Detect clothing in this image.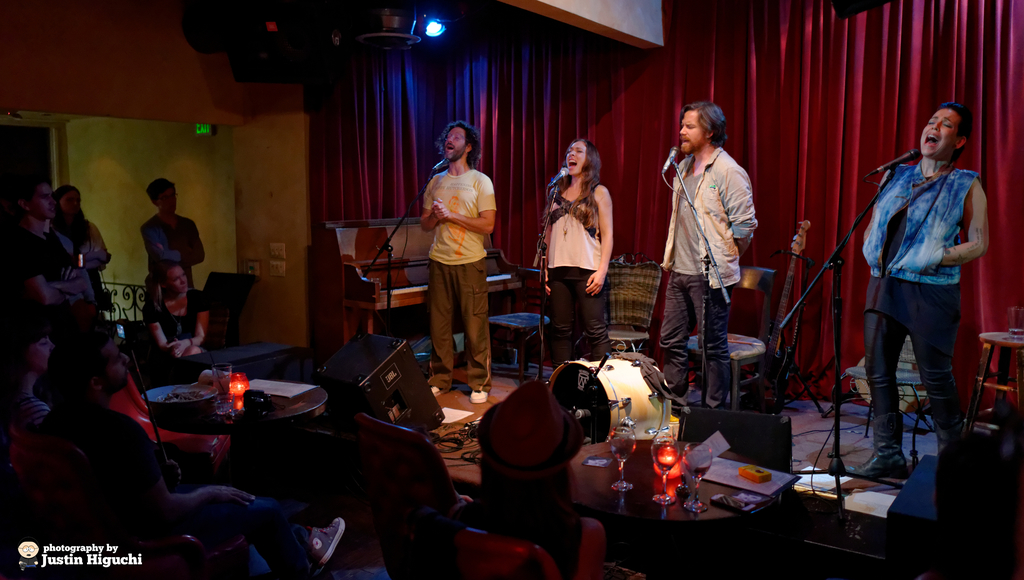
Detection: 137, 214, 206, 296.
